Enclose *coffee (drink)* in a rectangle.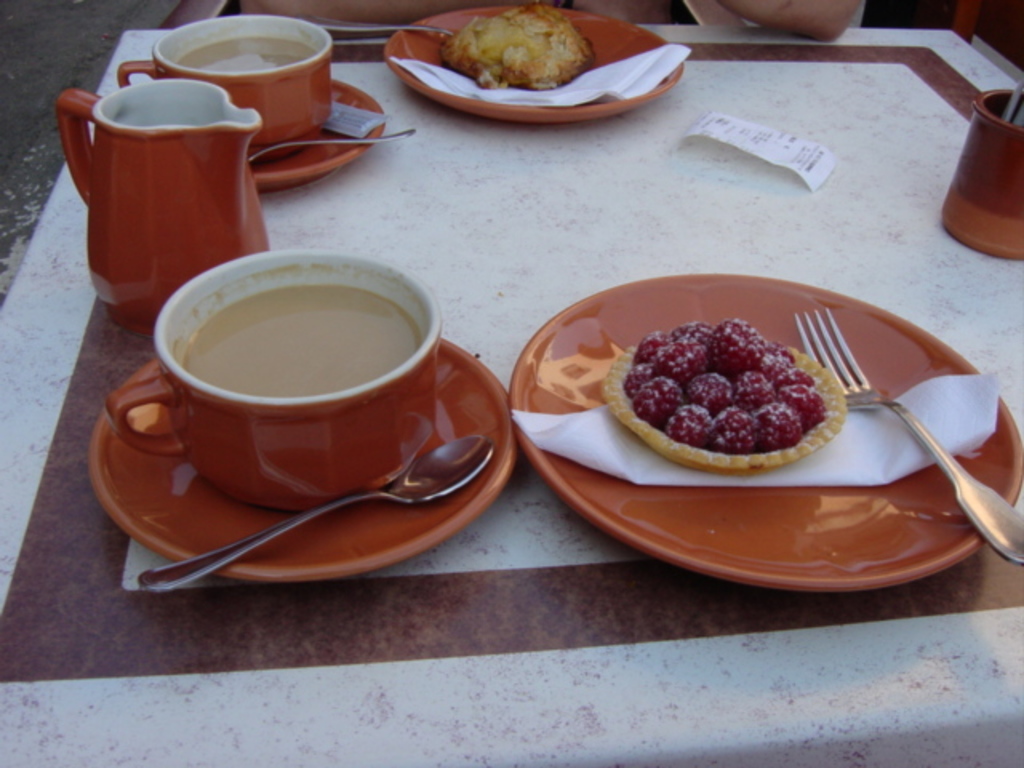
[128, 242, 458, 507].
